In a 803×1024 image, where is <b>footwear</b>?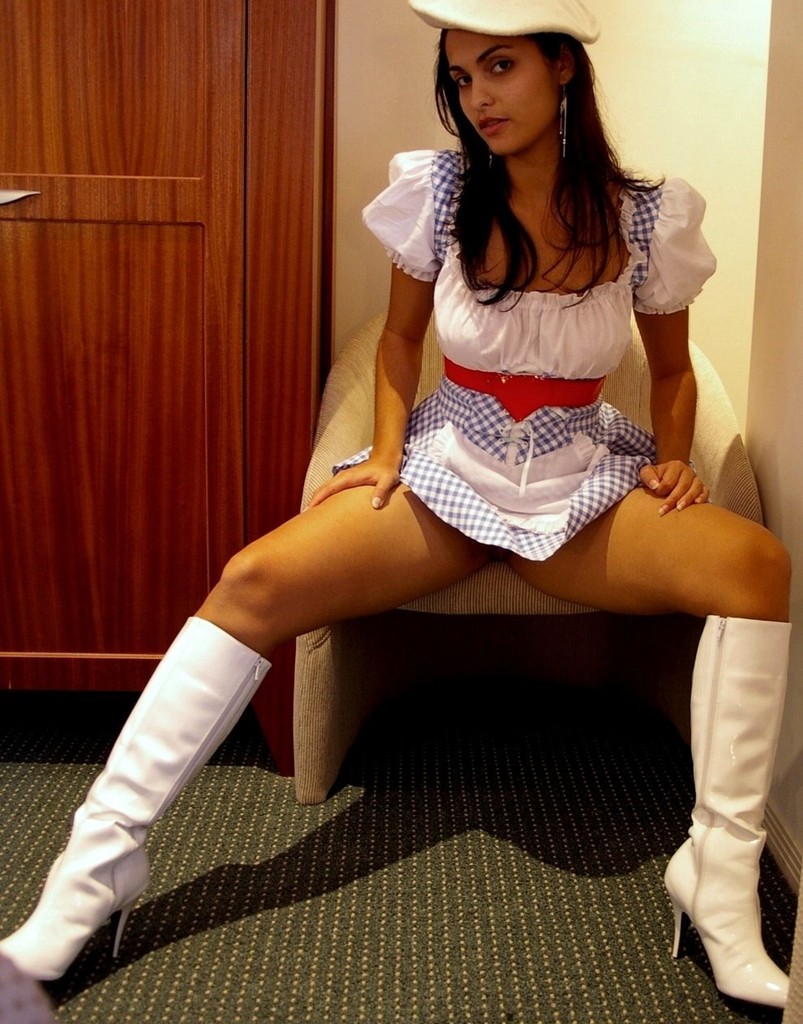
bbox=[655, 607, 791, 1009].
